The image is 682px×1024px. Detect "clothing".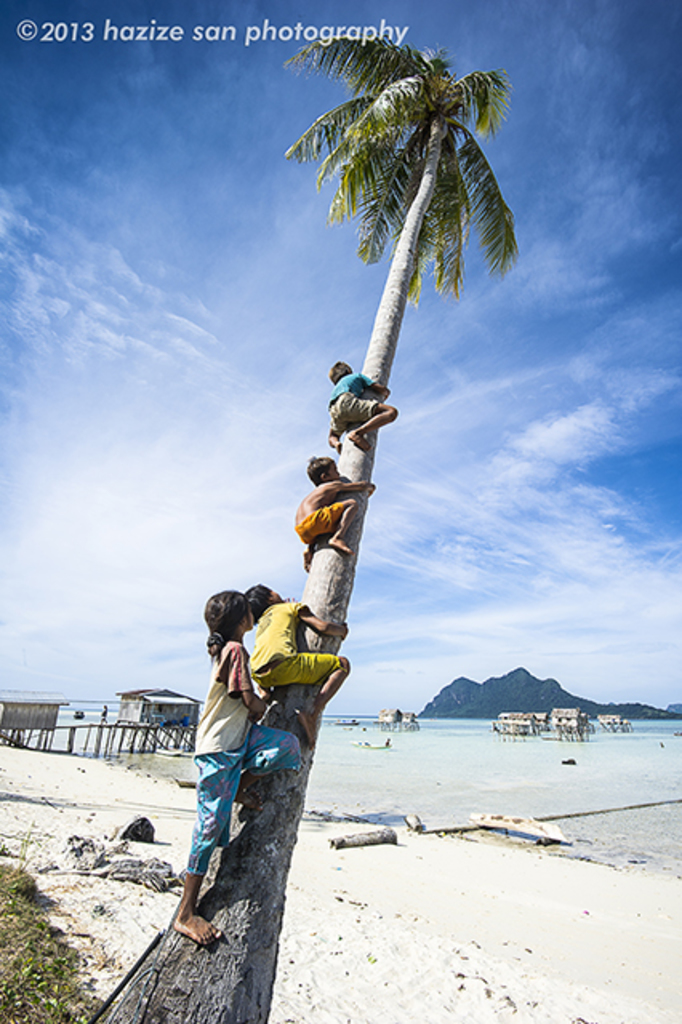
Detection: (x1=250, y1=597, x2=349, y2=690).
